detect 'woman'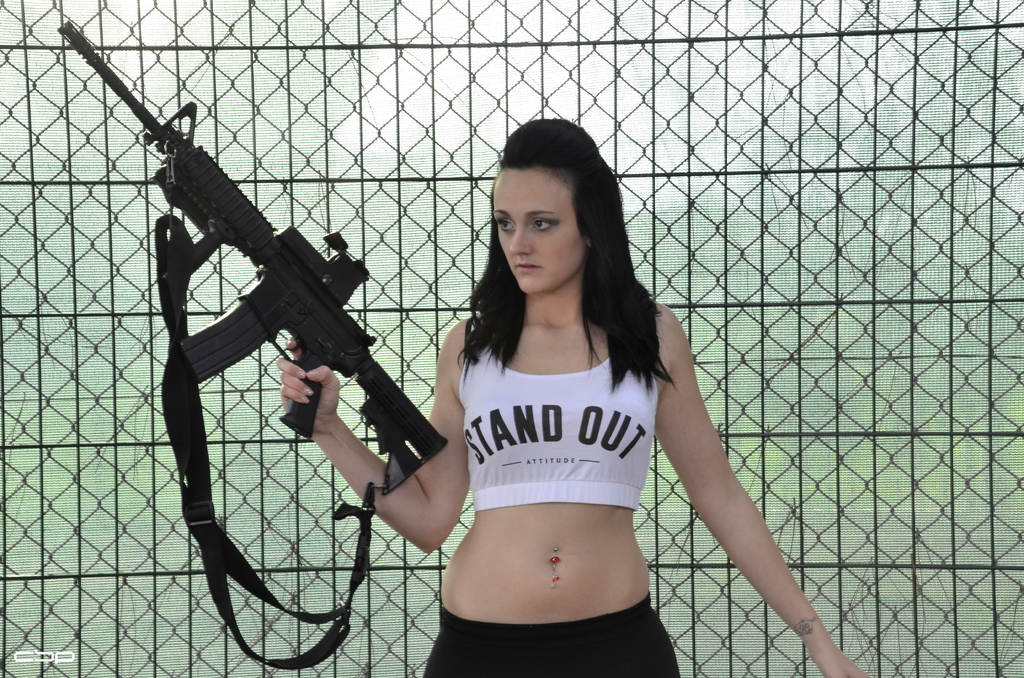
{"x1": 267, "y1": 122, "x2": 819, "y2": 648}
